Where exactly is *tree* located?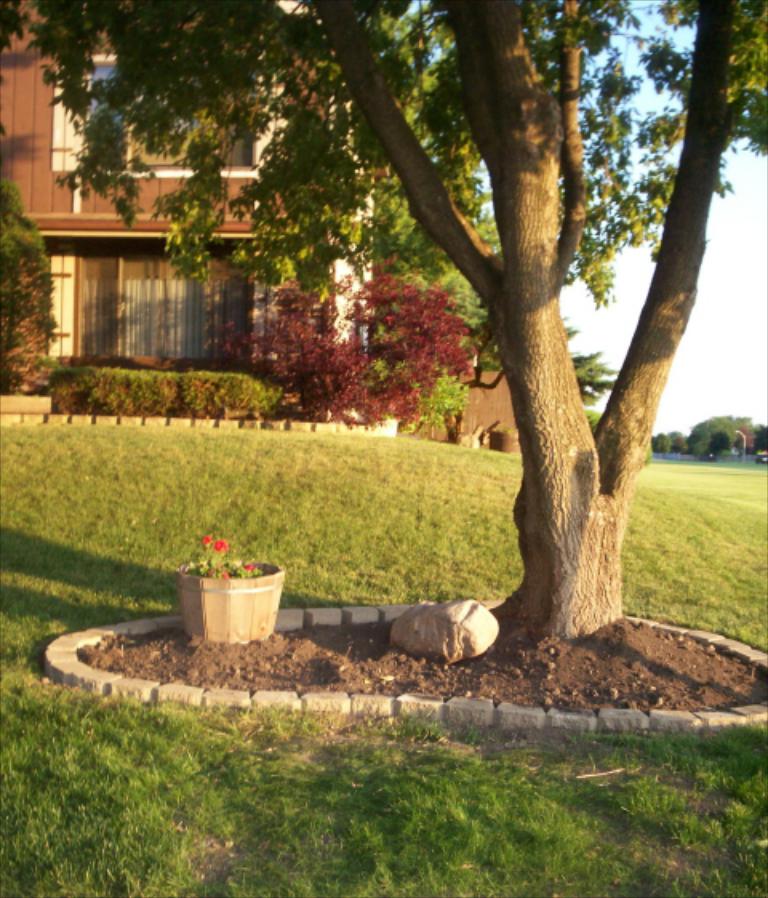
Its bounding box is locate(362, 3, 491, 415).
